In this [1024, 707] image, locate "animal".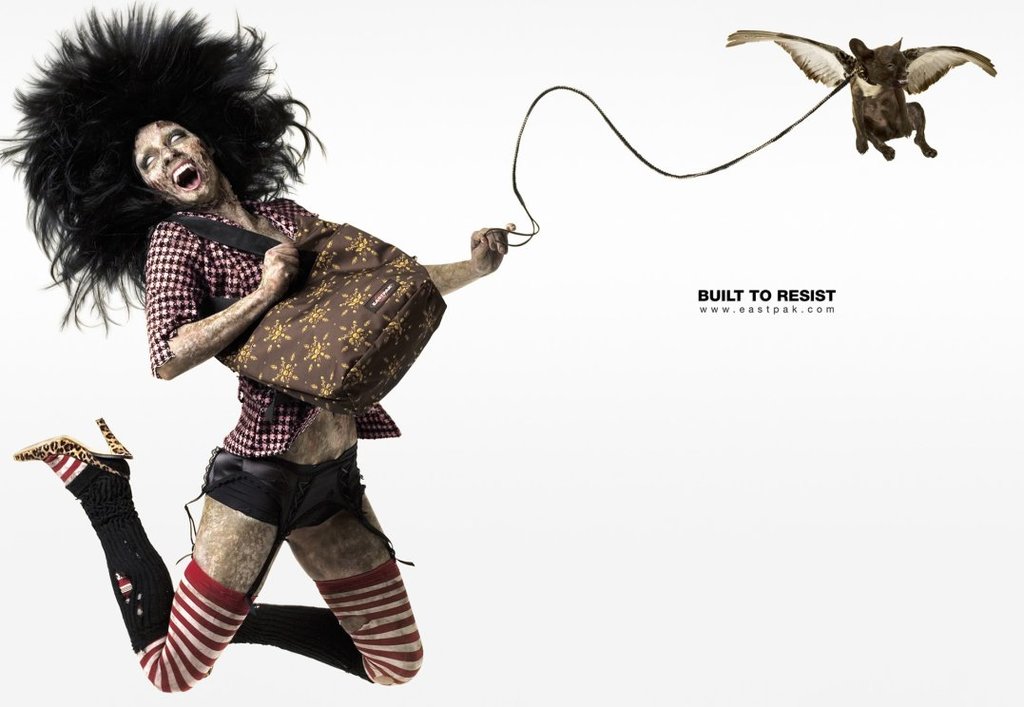
Bounding box: <region>722, 23, 995, 168</region>.
